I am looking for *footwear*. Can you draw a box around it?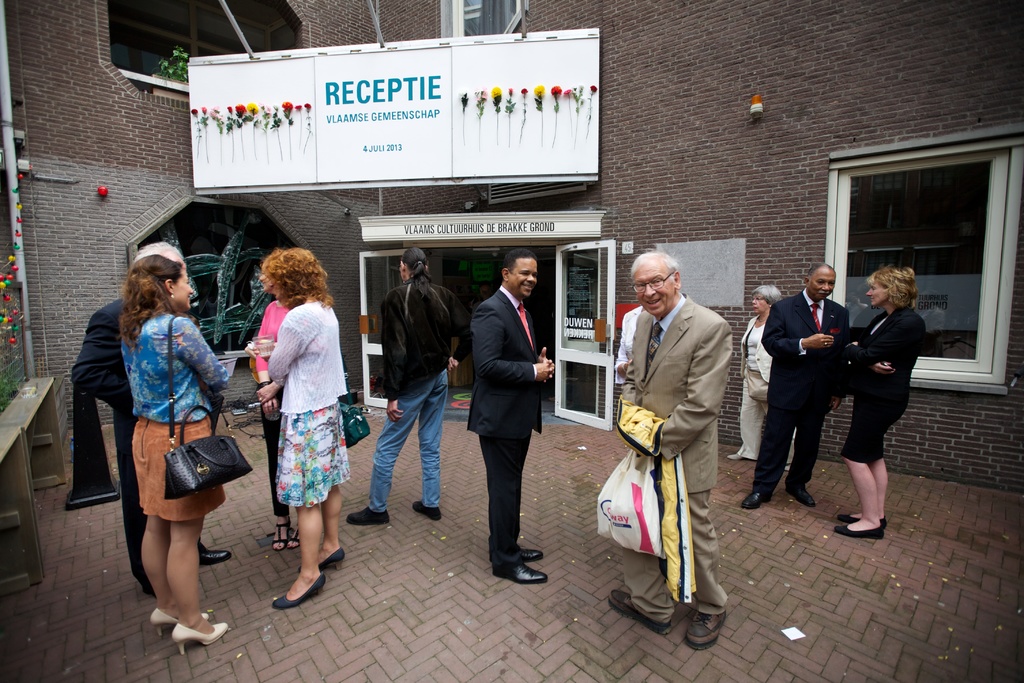
Sure, the bounding box is bbox(520, 549, 548, 565).
